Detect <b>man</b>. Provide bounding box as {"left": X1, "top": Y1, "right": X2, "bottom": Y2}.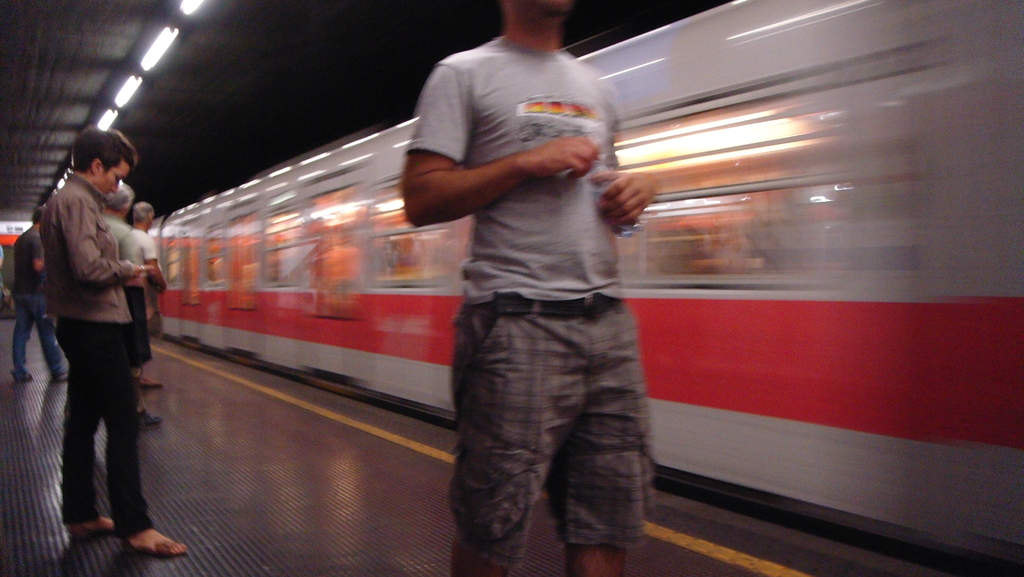
{"left": 8, "top": 206, "right": 69, "bottom": 386}.
